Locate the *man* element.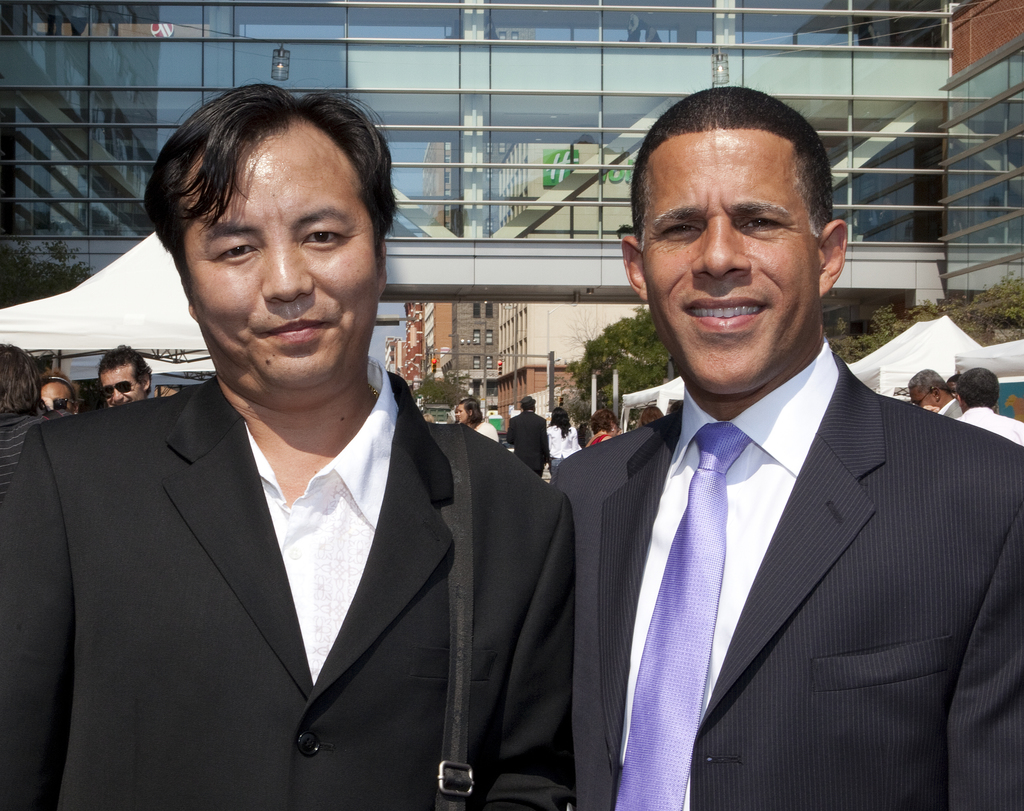
Element bbox: BBox(552, 86, 1023, 810).
